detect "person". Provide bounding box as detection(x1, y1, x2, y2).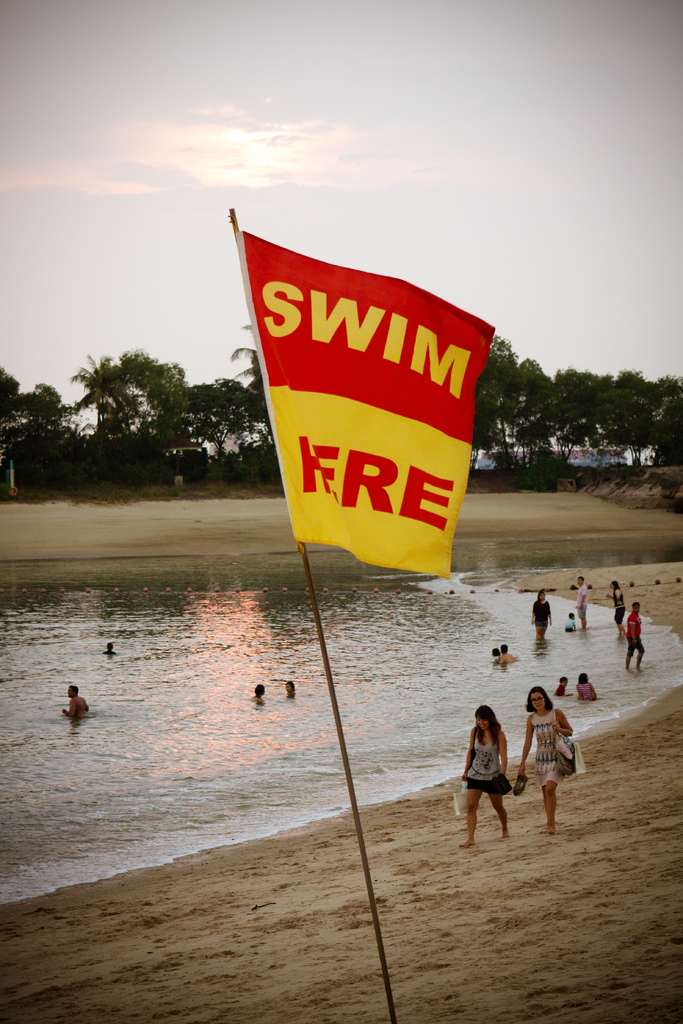
detection(103, 637, 117, 655).
